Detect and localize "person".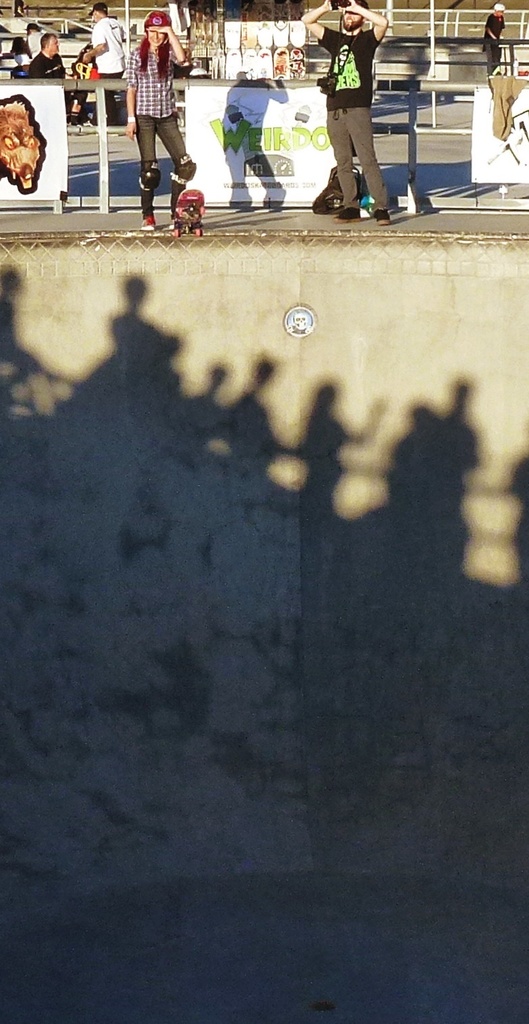
Localized at select_region(28, 28, 66, 77).
